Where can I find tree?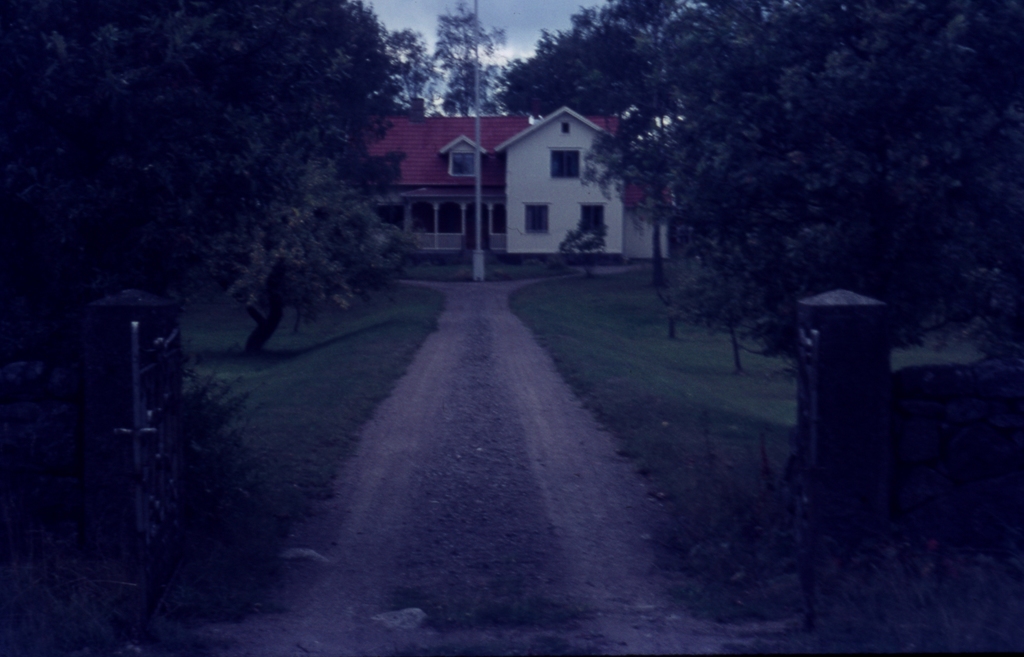
You can find it at x1=0, y1=0, x2=394, y2=361.
